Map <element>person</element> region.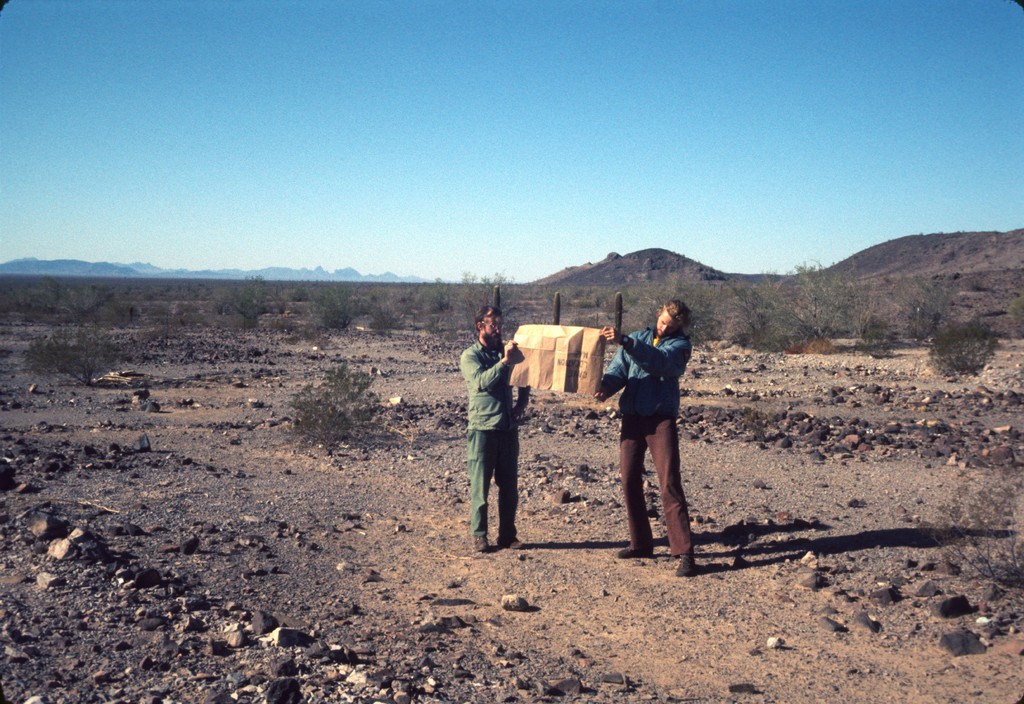
Mapped to [593,304,696,579].
